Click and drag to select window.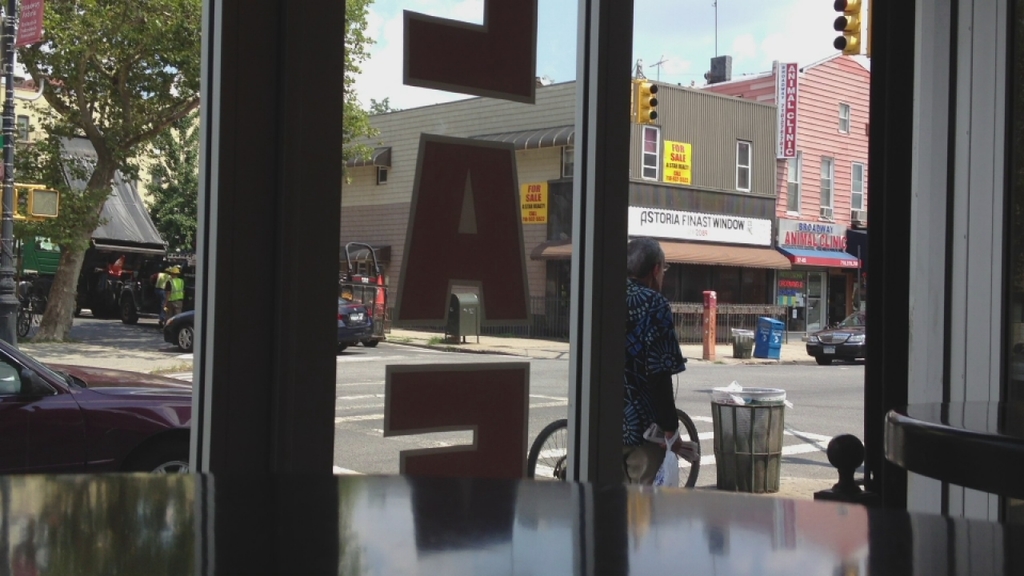
Selection: left=818, top=158, right=834, bottom=206.
